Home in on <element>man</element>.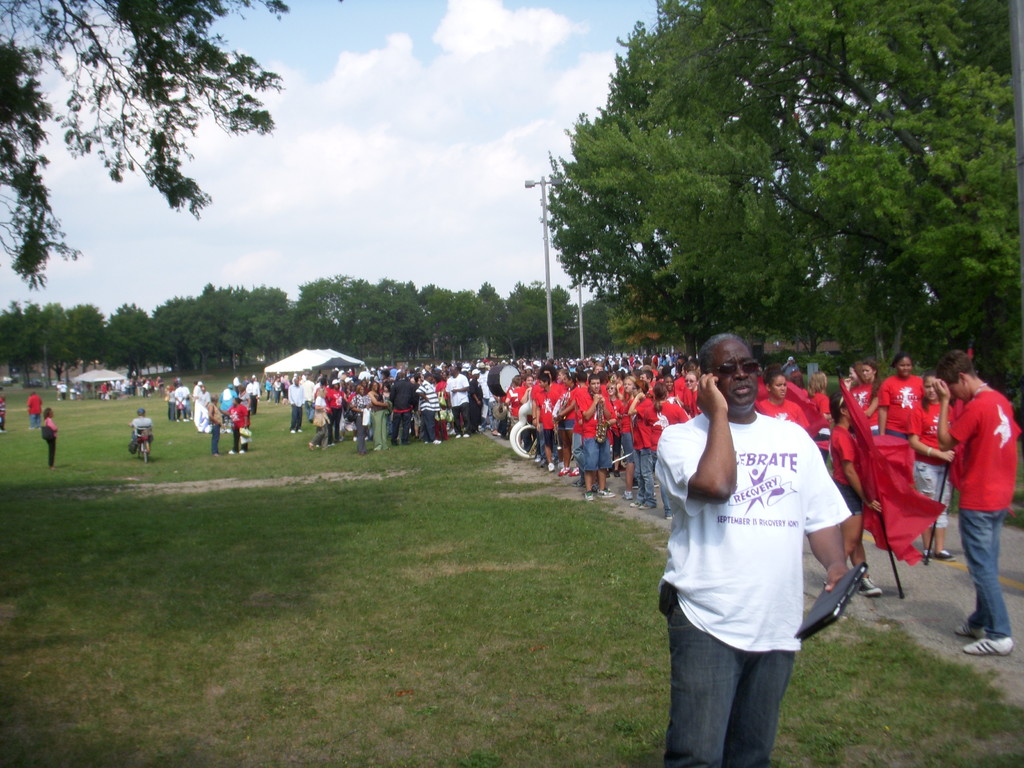
Homed in at crop(561, 375, 577, 481).
